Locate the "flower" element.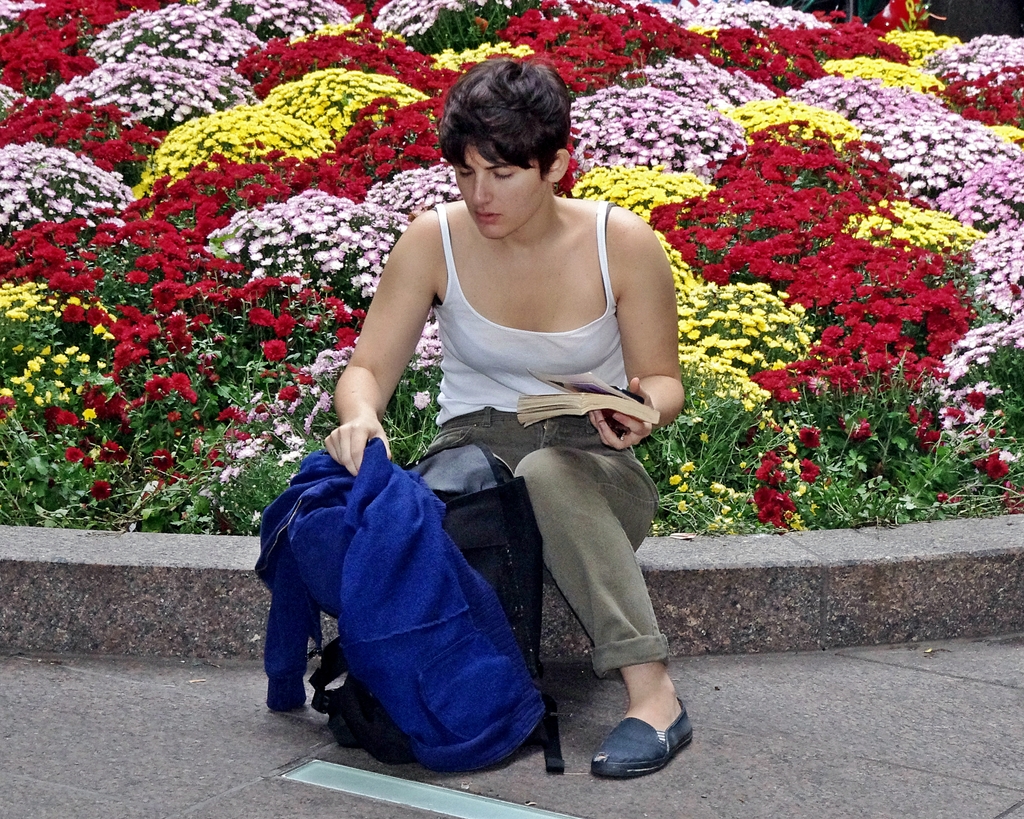
Element bbox: box(1004, 449, 1016, 465).
